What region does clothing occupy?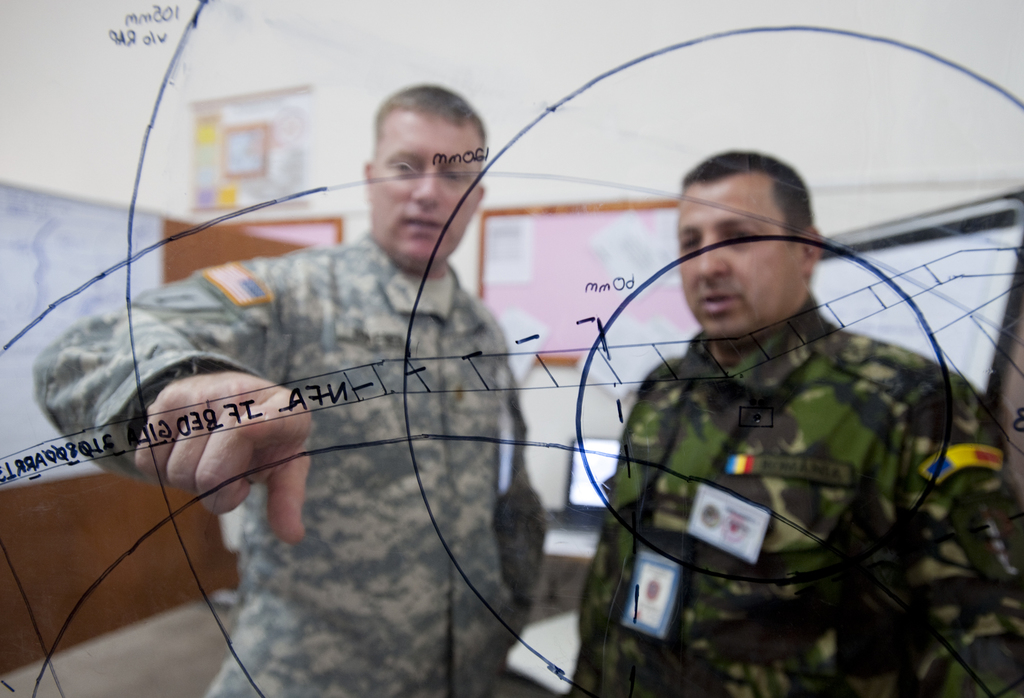
x1=29, y1=222, x2=552, y2=695.
